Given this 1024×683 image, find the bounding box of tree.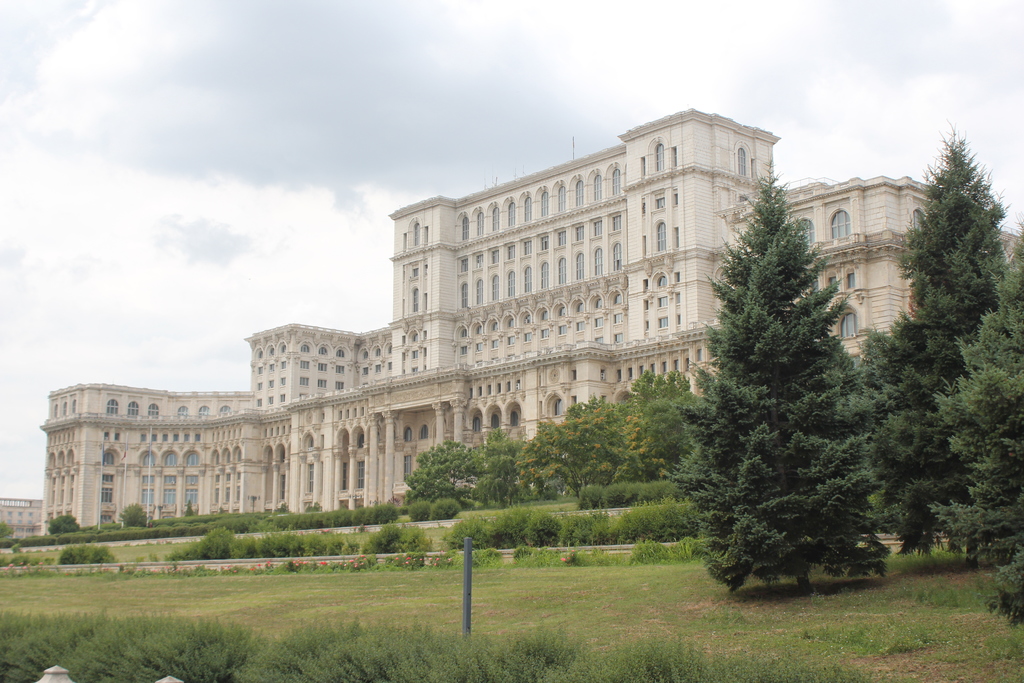
[746, 230, 900, 598].
